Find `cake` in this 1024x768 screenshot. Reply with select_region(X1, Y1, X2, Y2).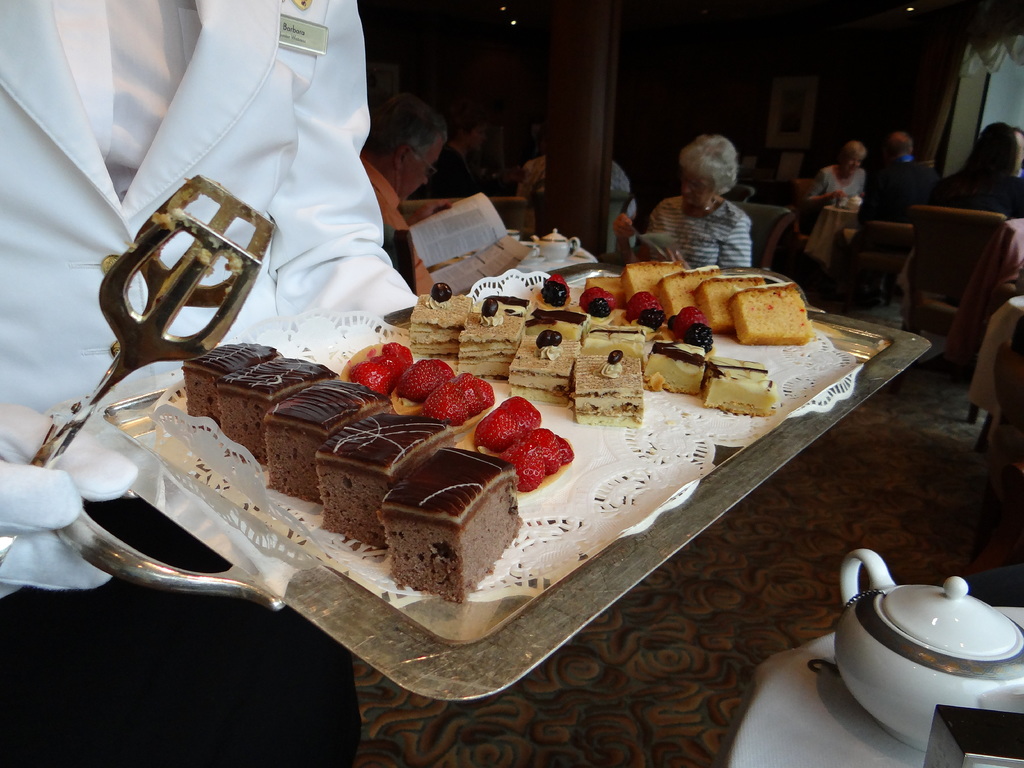
select_region(262, 373, 384, 502).
